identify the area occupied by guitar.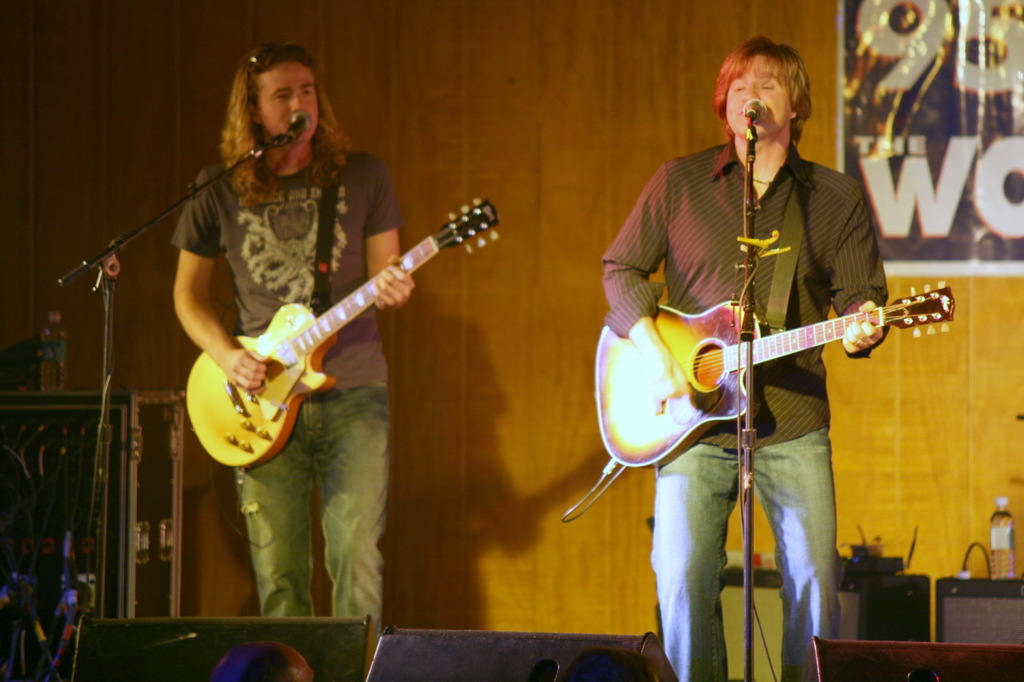
Area: 184:192:506:466.
